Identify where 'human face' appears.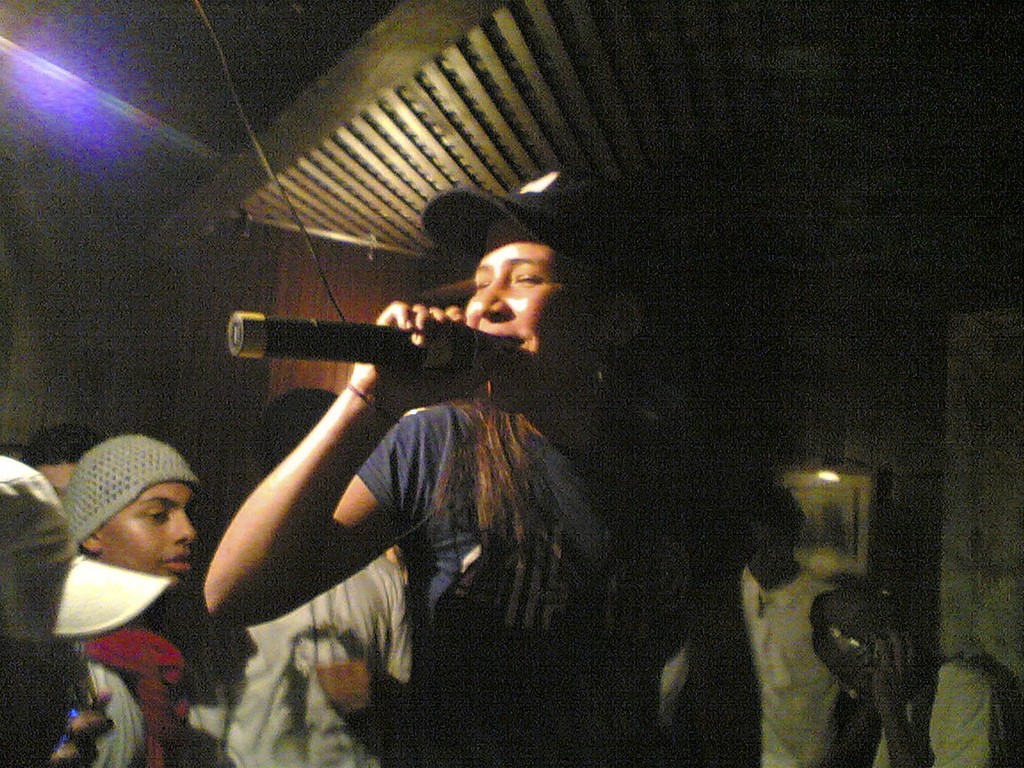
Appears at box(741, 522, 788, 582).
